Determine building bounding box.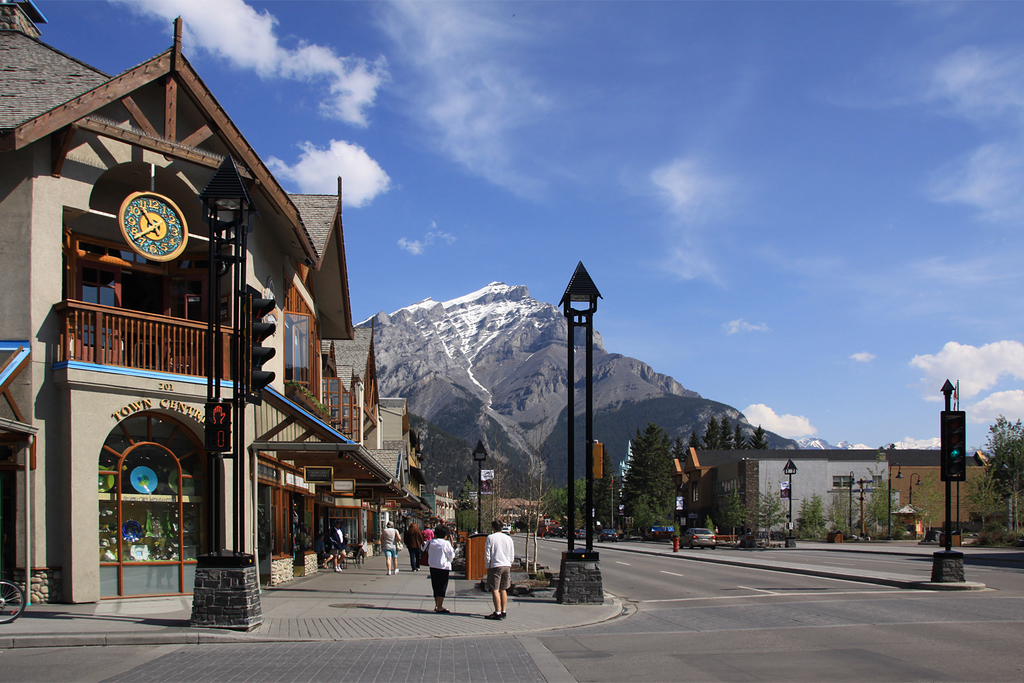
Determined: Rect(666, 448, 1010, 533).
